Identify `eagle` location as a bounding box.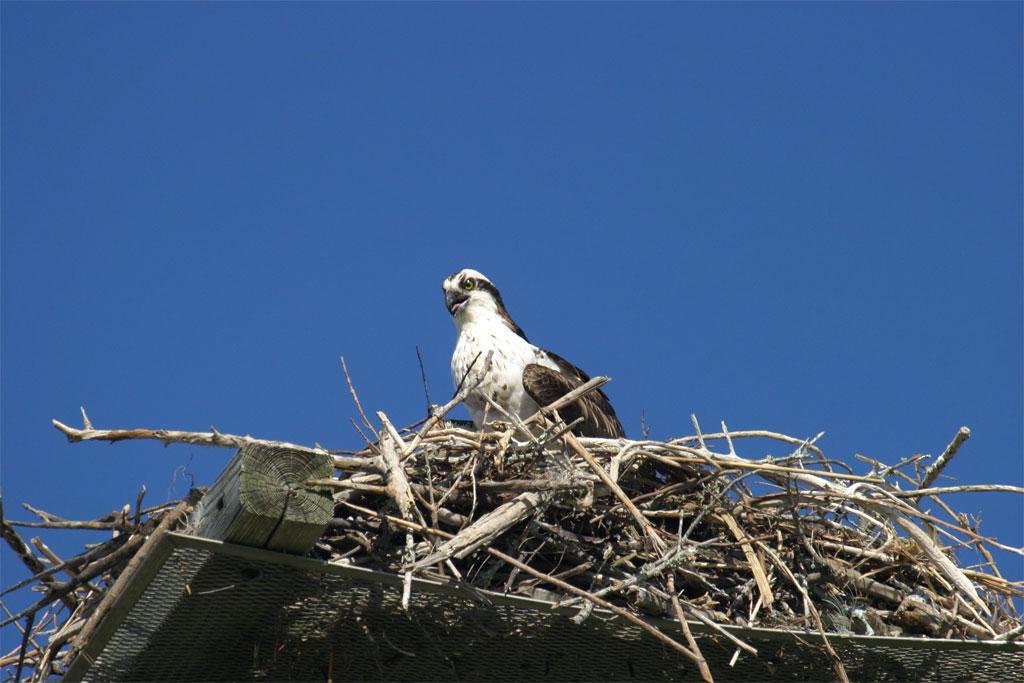
(x1=440, y1=267, x2=620, y2=447).
